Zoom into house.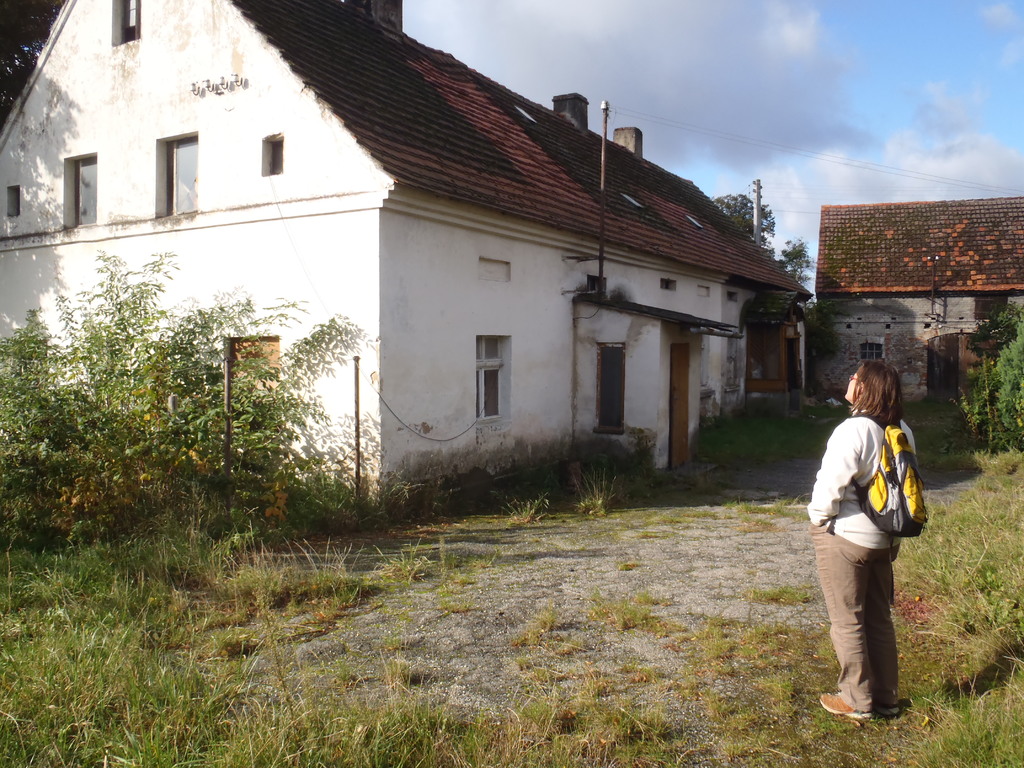
Zoom target: x1=93 y1=22 x2=801 y2=546.
